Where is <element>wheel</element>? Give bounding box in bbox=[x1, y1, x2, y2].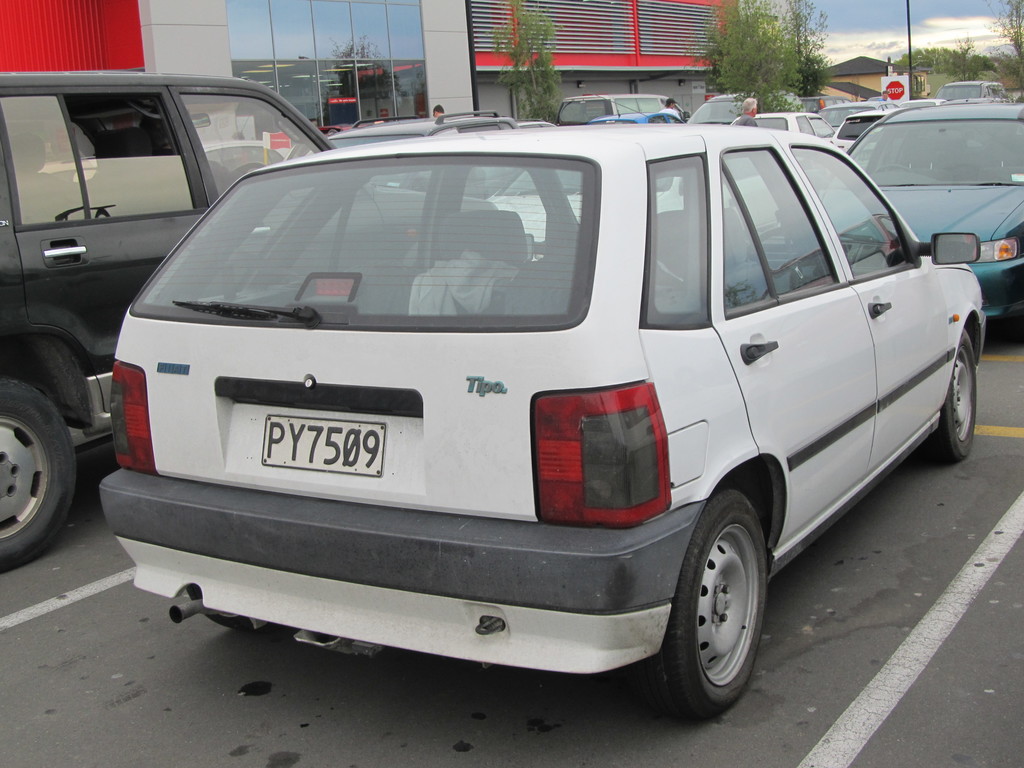
bbox=[0, 358, 65, 576].
